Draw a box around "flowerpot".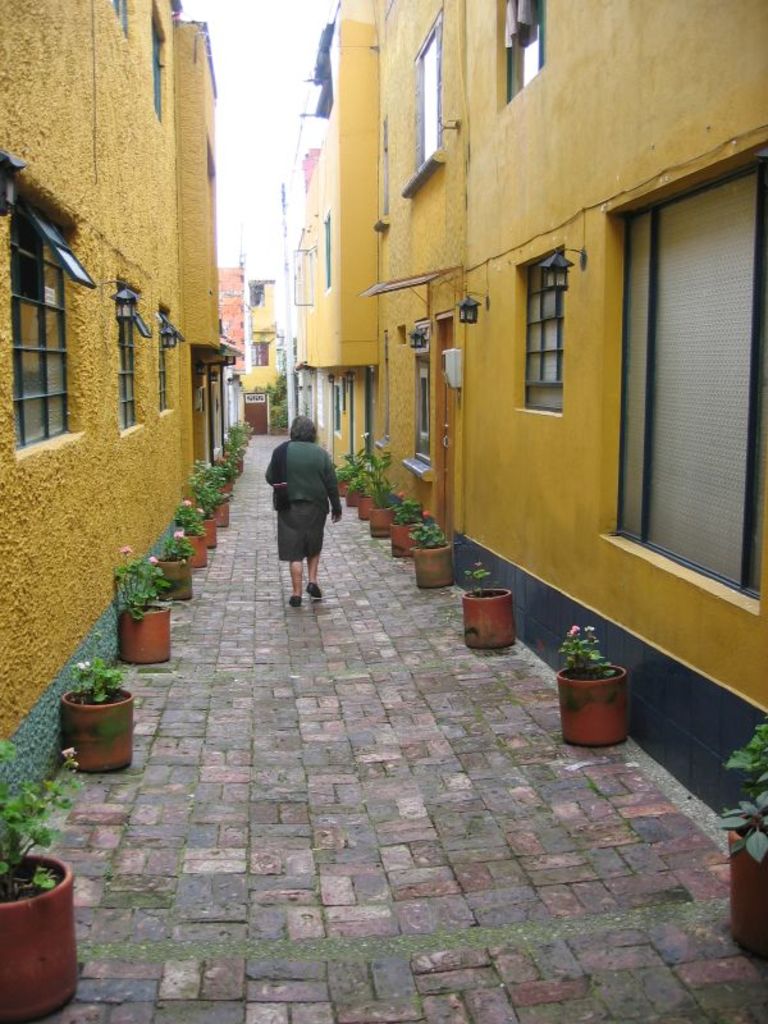
<region>370, 513, 401, 531</region>.
